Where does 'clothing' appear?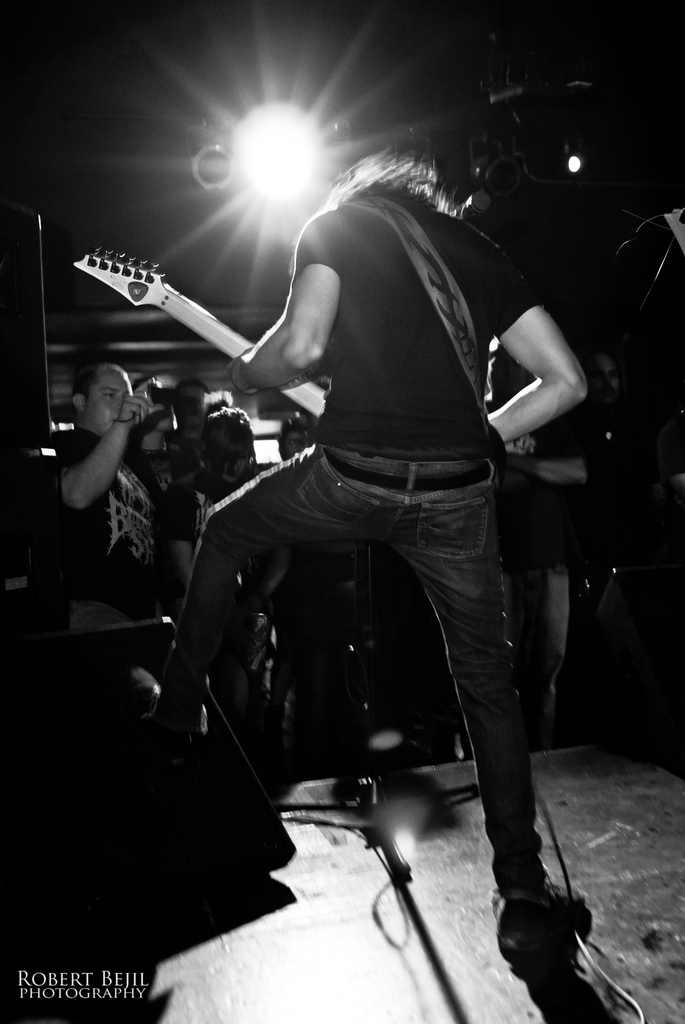
Appears at [52, 430, 152, 638].
